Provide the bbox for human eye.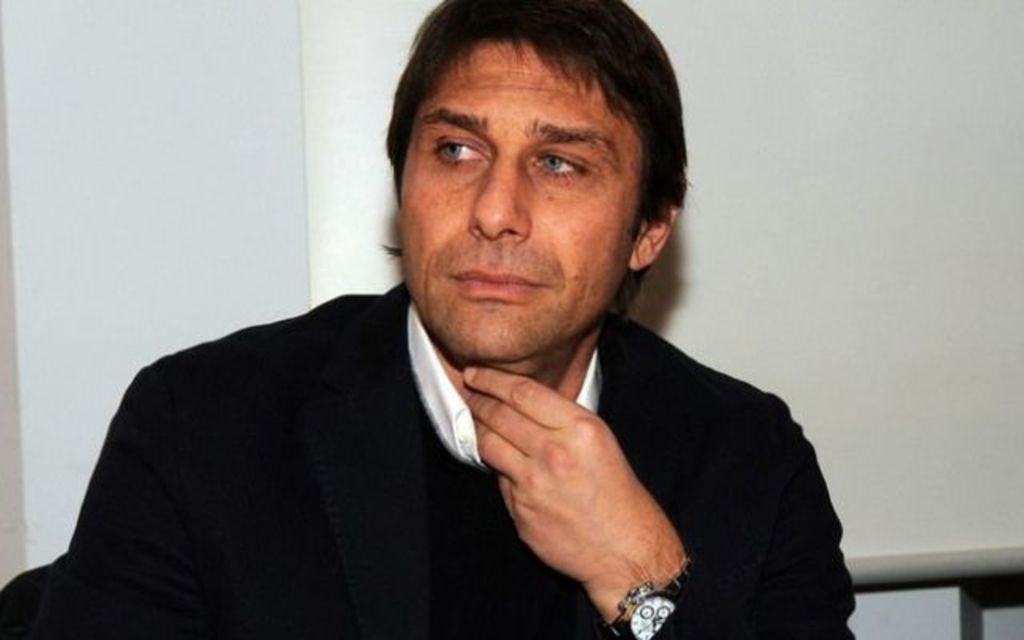
l=430, t=126, r=491, b=173.
